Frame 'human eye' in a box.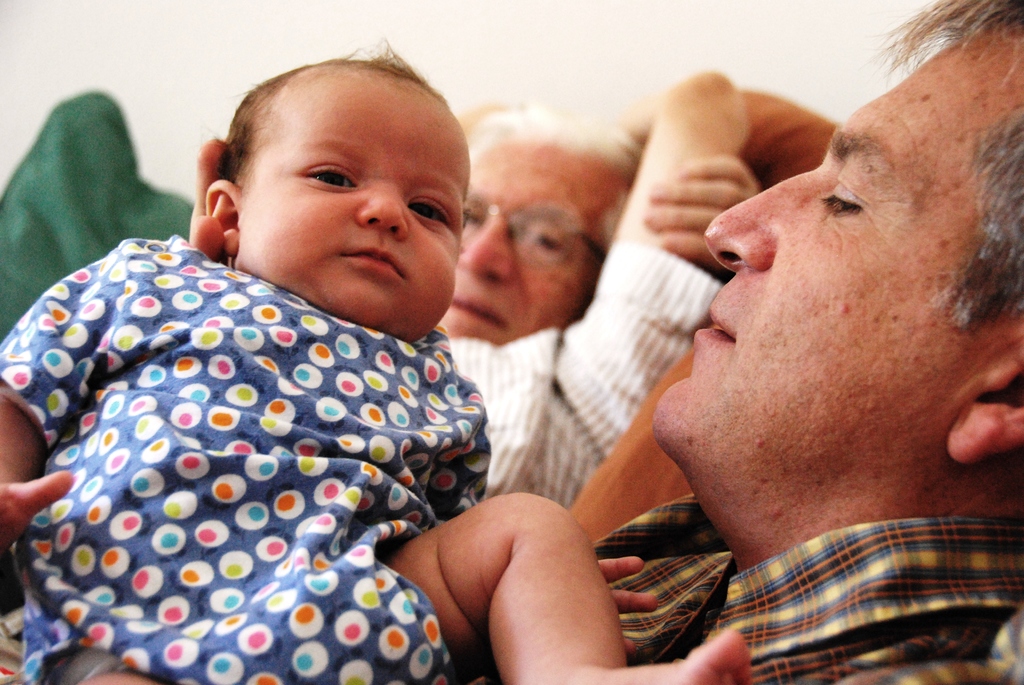
<box>822,166,903,233</box>.
